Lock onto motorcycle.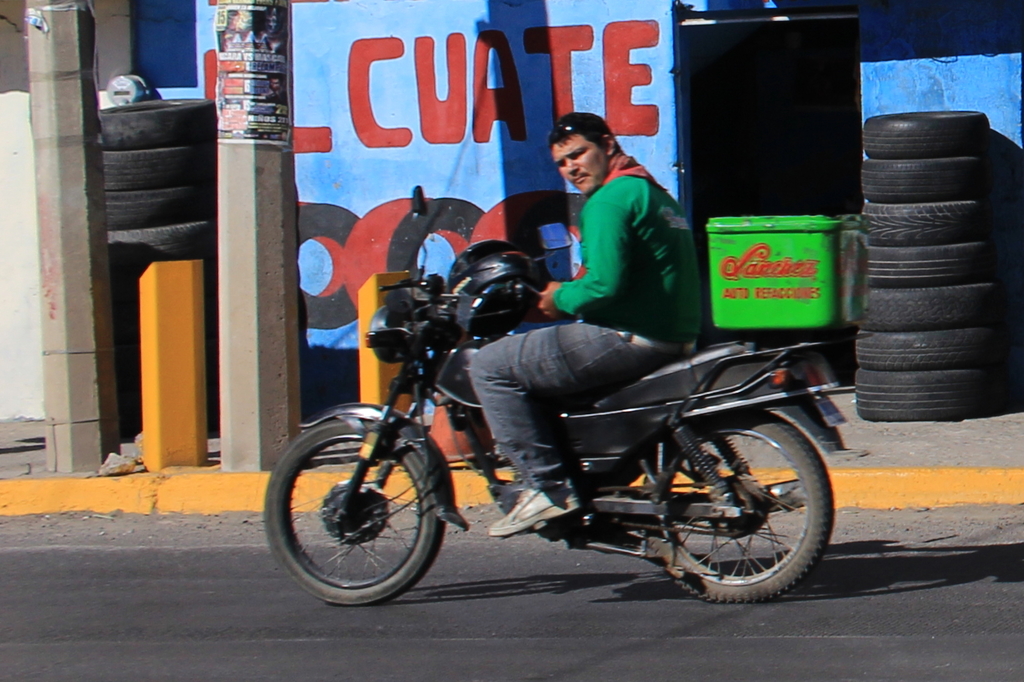
Locked: [254, 257, 864, 612].
